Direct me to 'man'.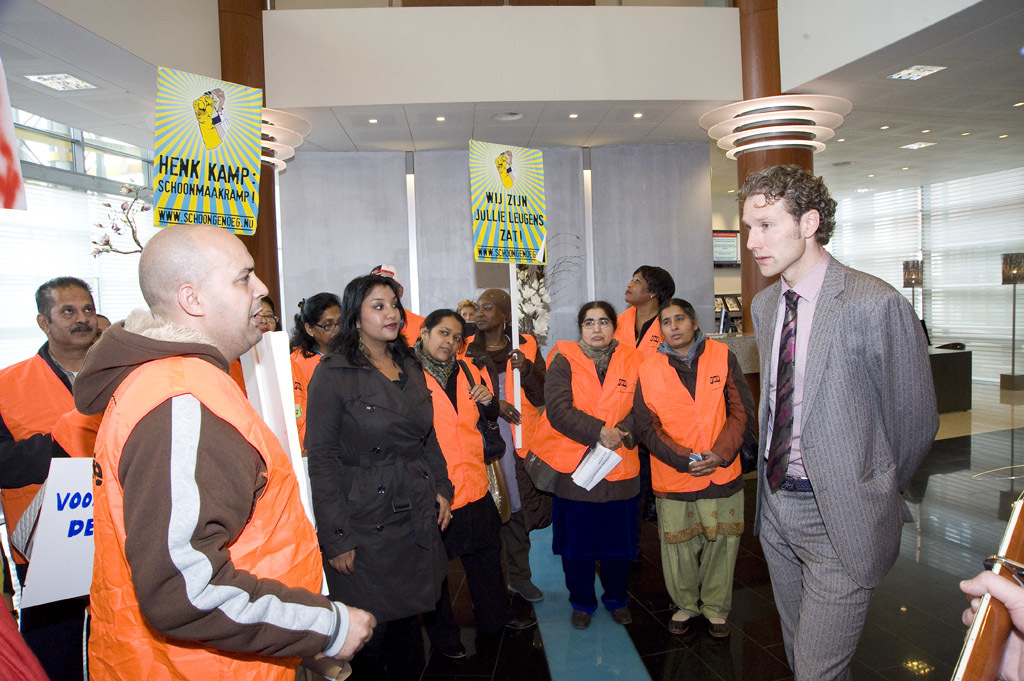
Direction: l=92, t=223, r=376, b=680.
